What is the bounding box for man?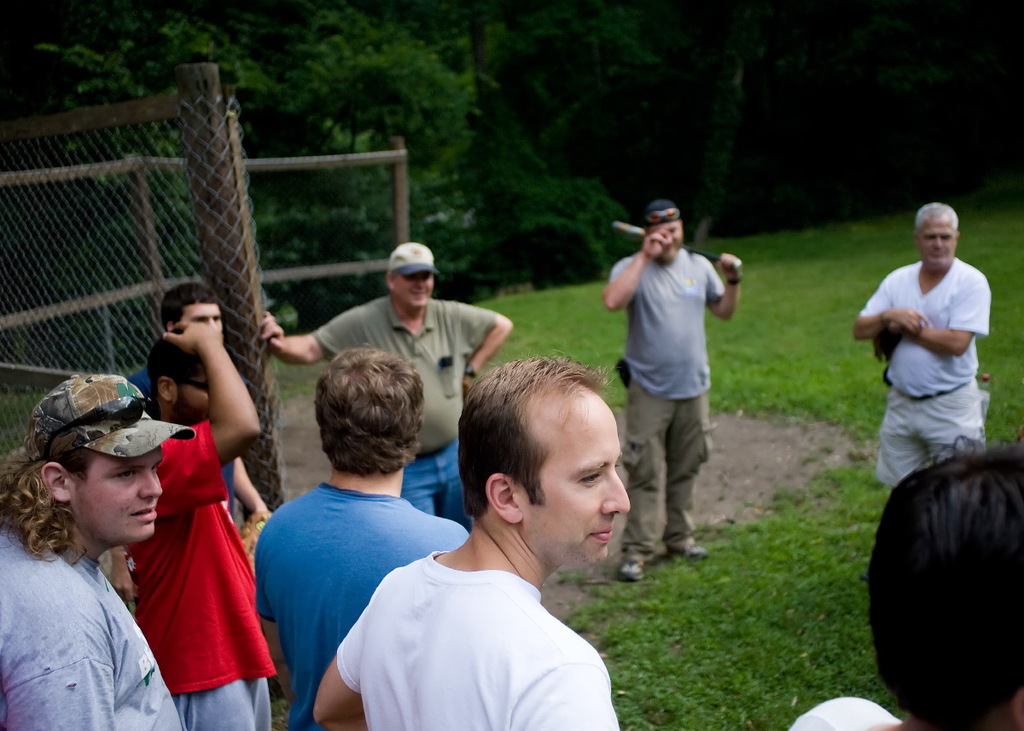
<region>866, 195, 1012, 544</region>.
